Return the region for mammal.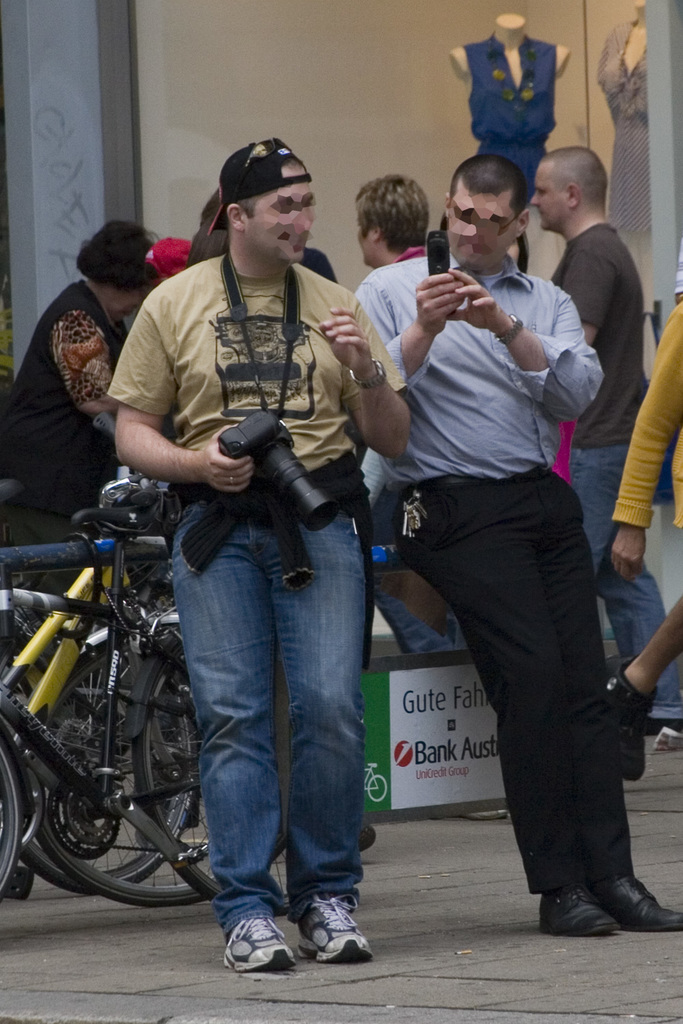
(x1=183, y1=182, x2=343, y2=292).
